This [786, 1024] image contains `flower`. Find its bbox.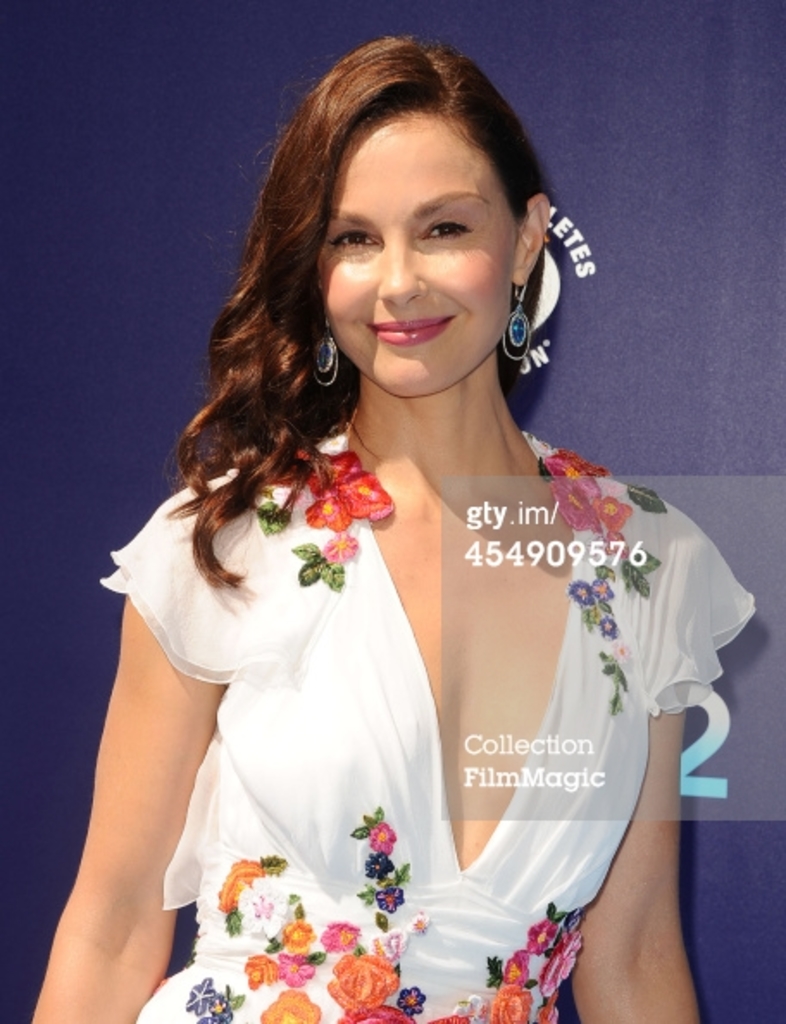
(593, 614, 621, 640).
